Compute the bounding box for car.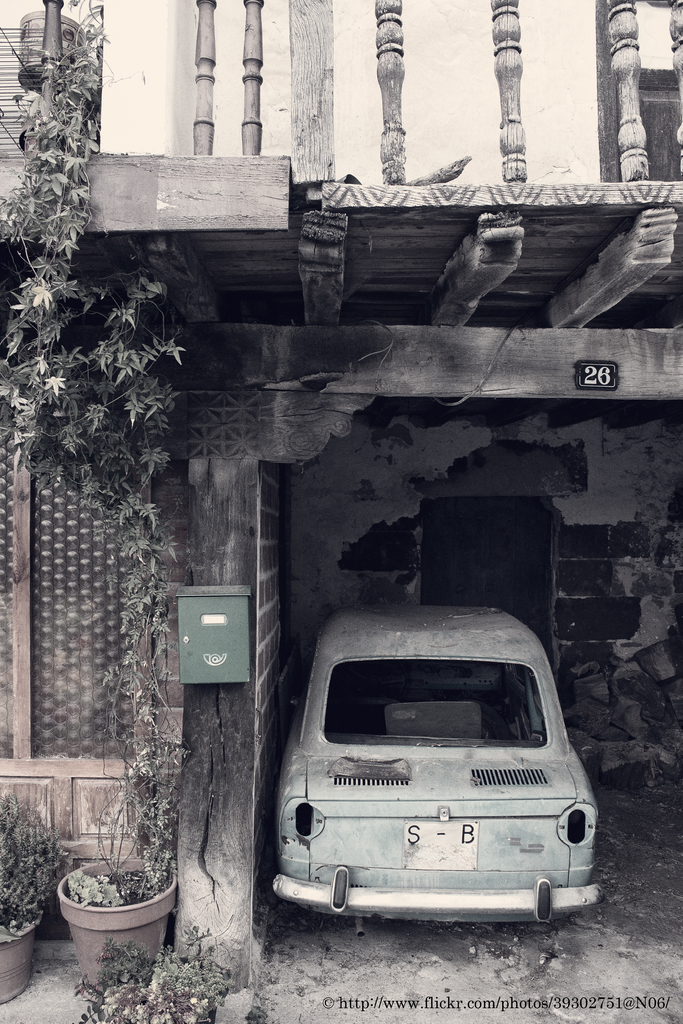
bbox(270, 595, 603, 929).
